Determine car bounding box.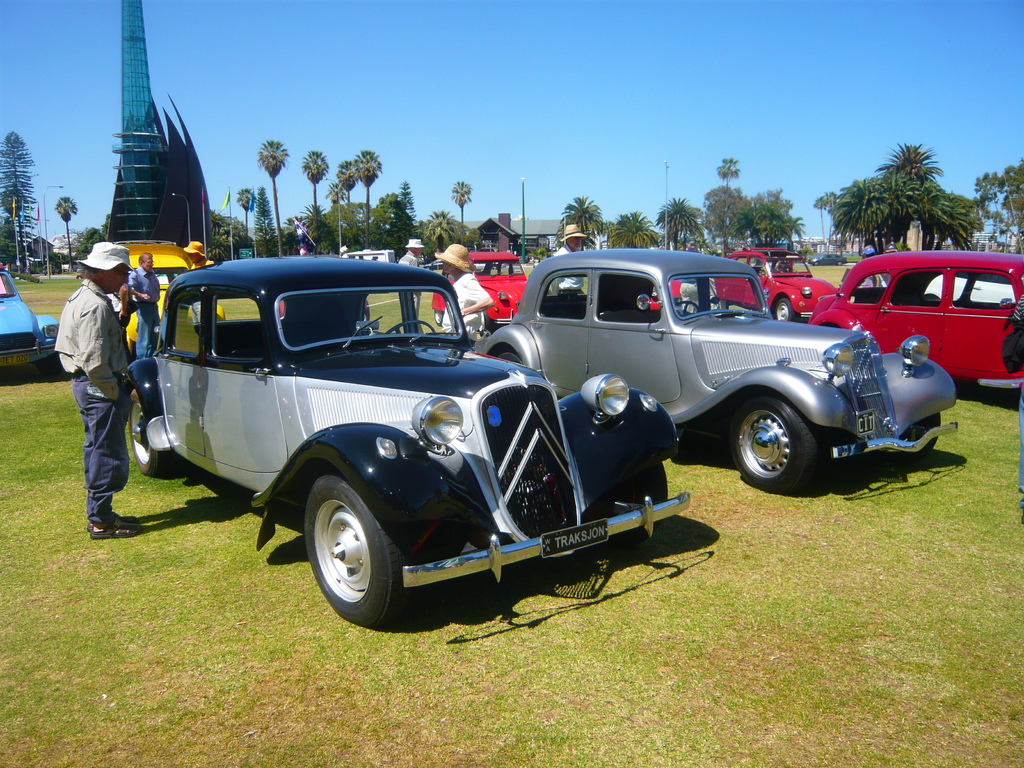
Determined: box=[128, 255, 671, 620].
